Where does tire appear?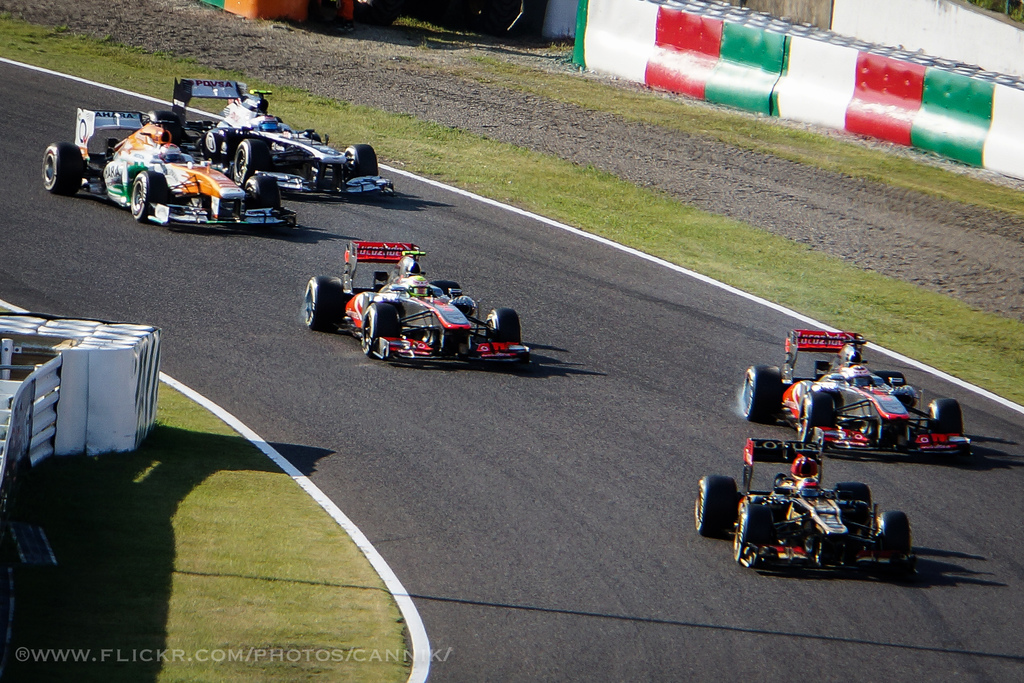
Appears at left=744, top=497, right=781, bottom=575.
